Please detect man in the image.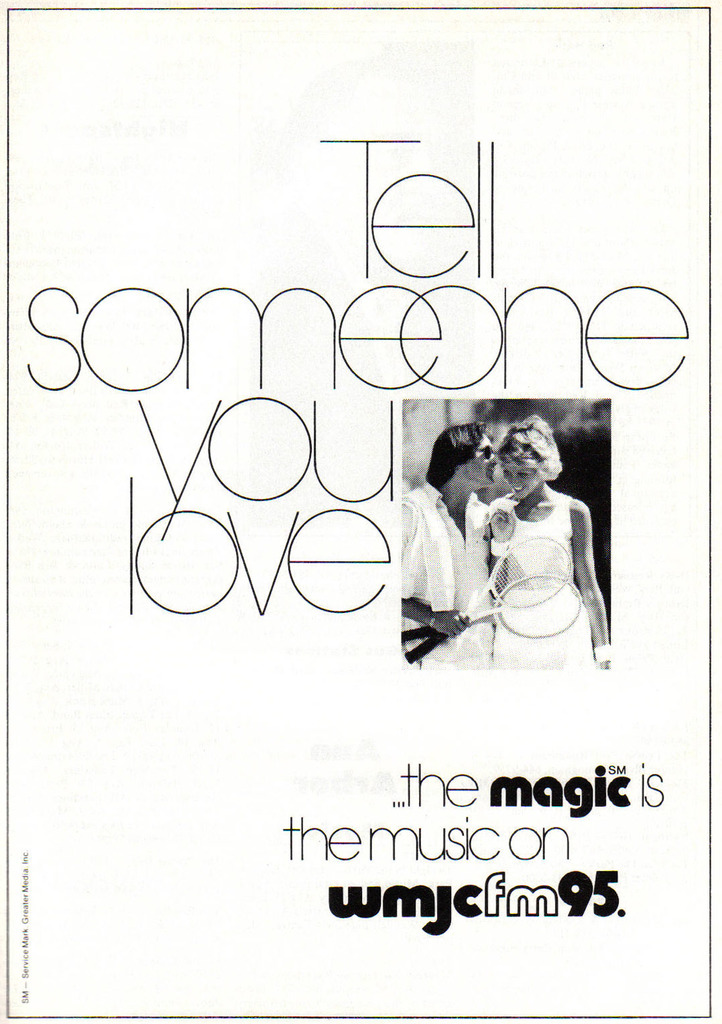
(x1=410, y1=421, x2=528, y2=672).
